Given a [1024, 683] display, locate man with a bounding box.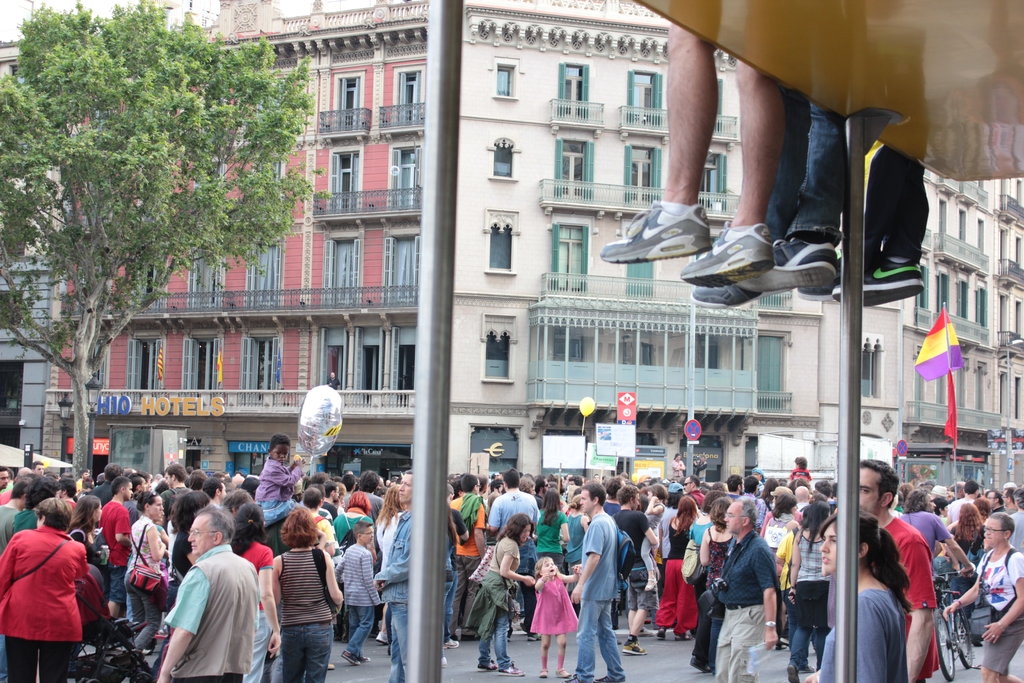
Located: 148:507:264:682.
